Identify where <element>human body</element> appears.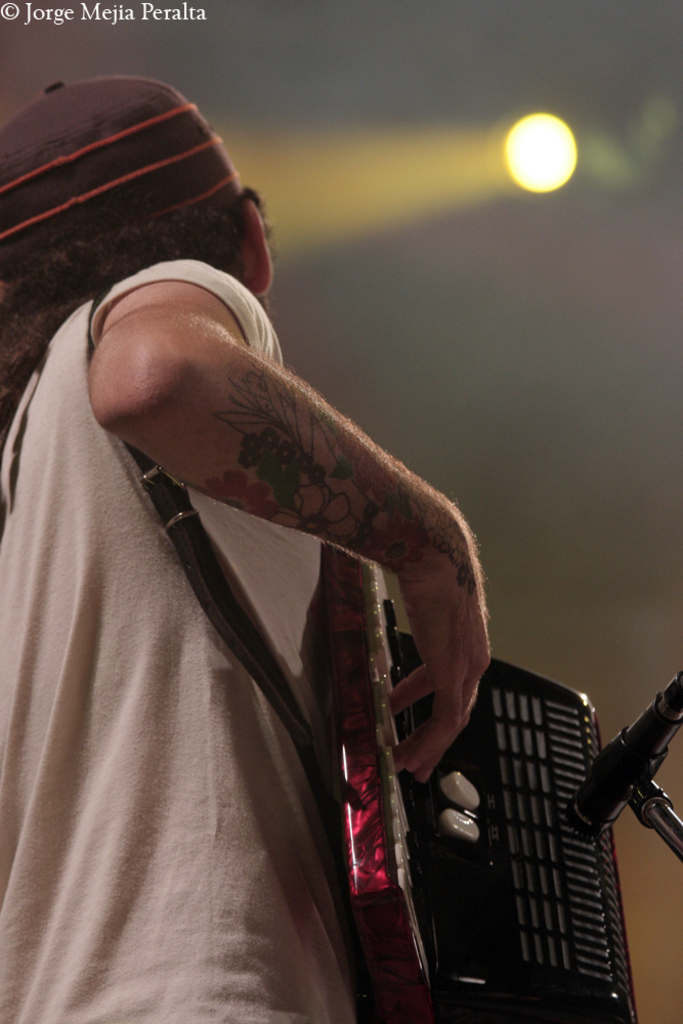
Appears at bbox=[0, 80, 497, 1023].
